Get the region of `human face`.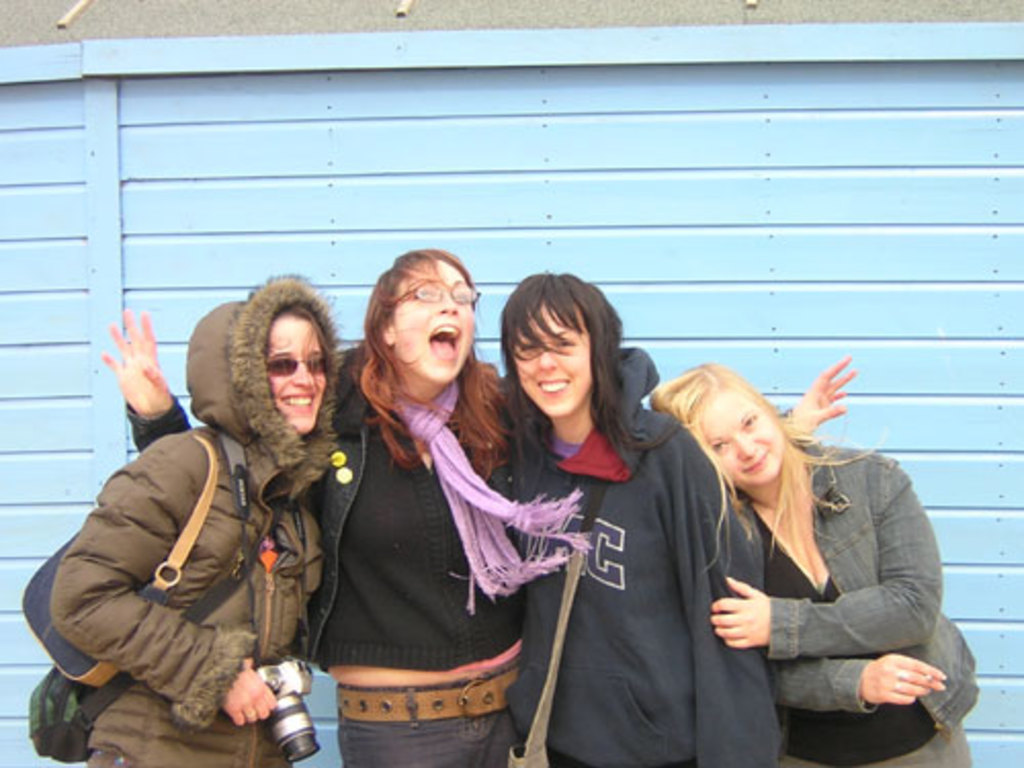
[268, 309, 334, 434].
